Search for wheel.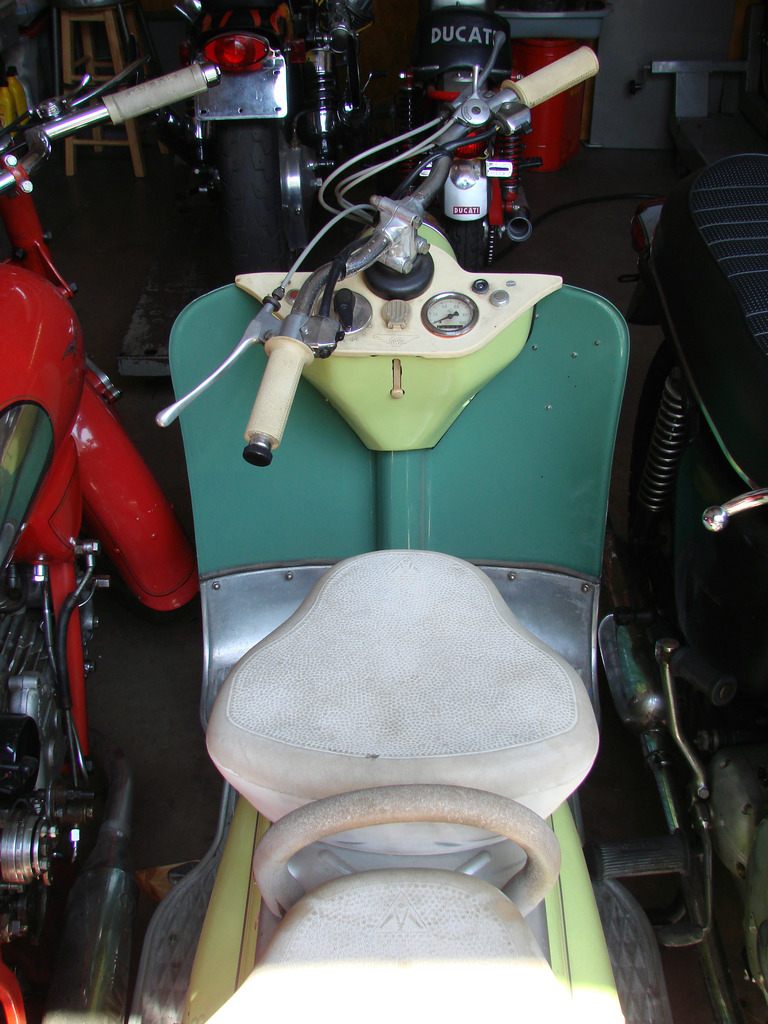
Found at x1=440 y1=212 x2=489 y2=275.
